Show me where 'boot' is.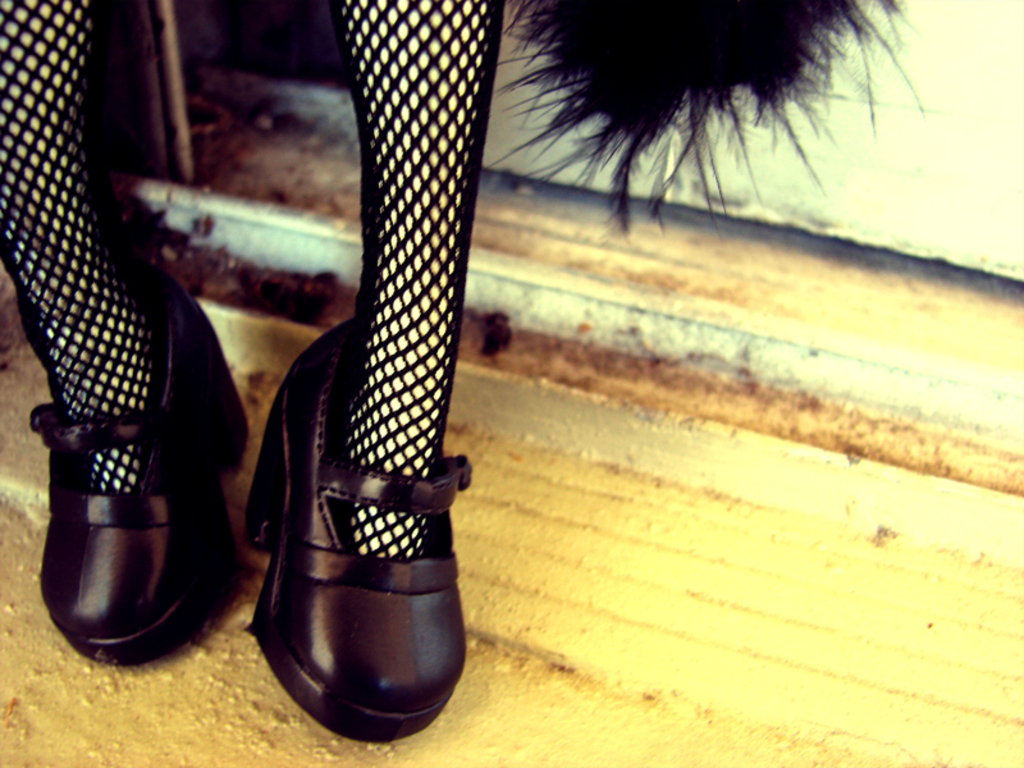
'boot' is at BBox(239, 0, 498, 733).
